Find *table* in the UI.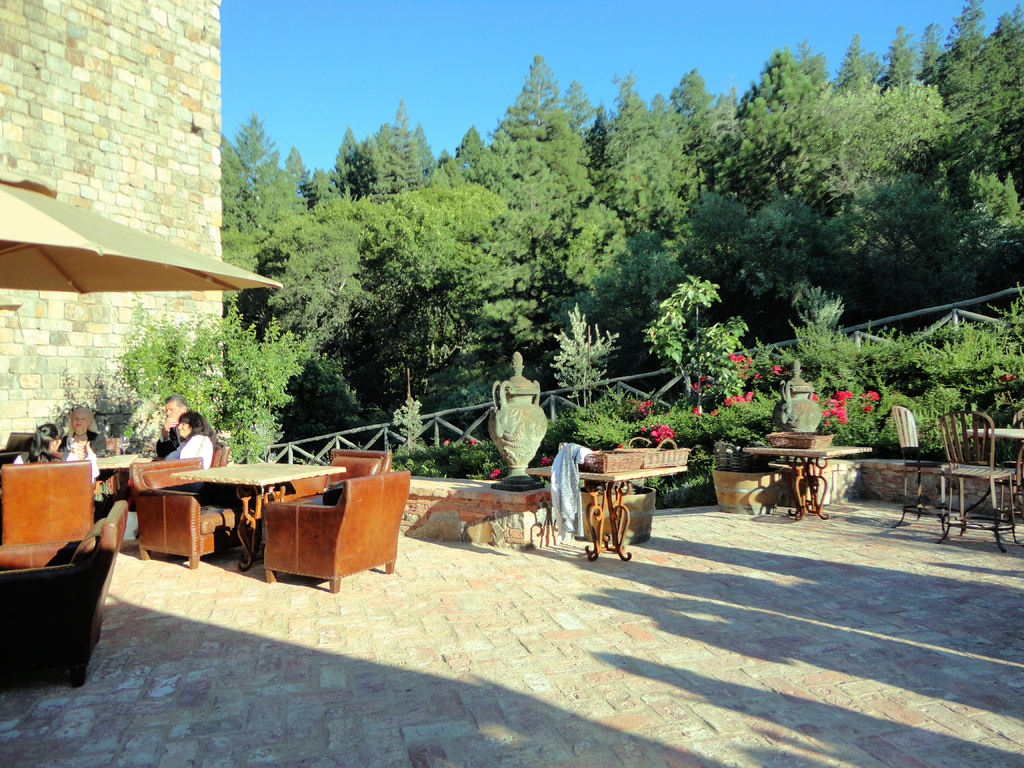
UI element at locate(87, 452, 138, 505).
